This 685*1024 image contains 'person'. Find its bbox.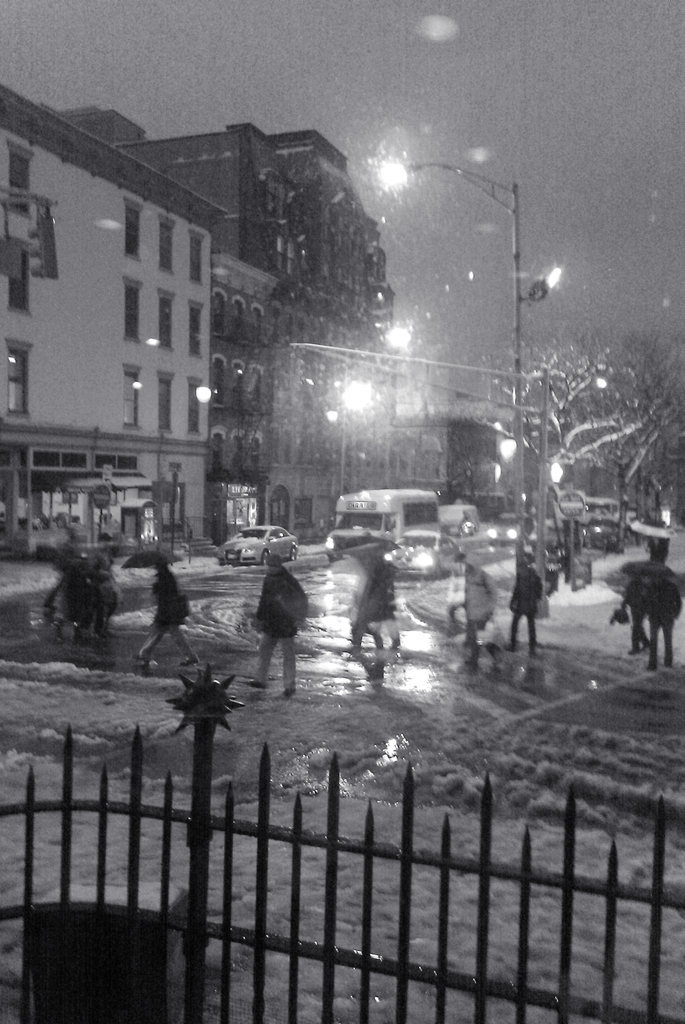
crop(503, 545, 547, 652).
